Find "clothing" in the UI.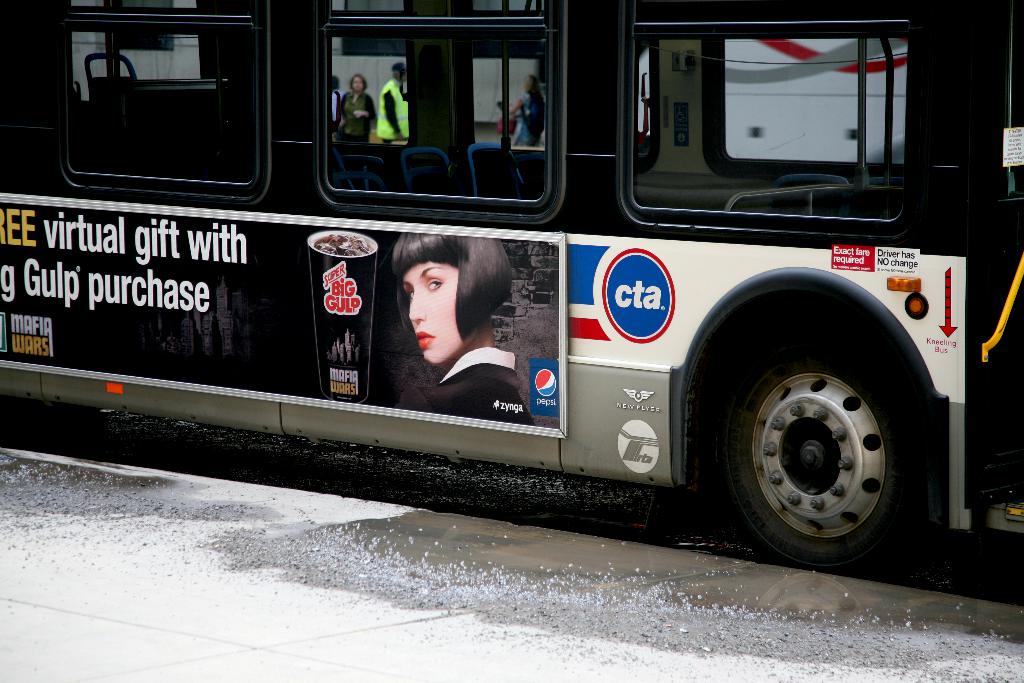
UI element at bbox(368, 75, 417, 158).
